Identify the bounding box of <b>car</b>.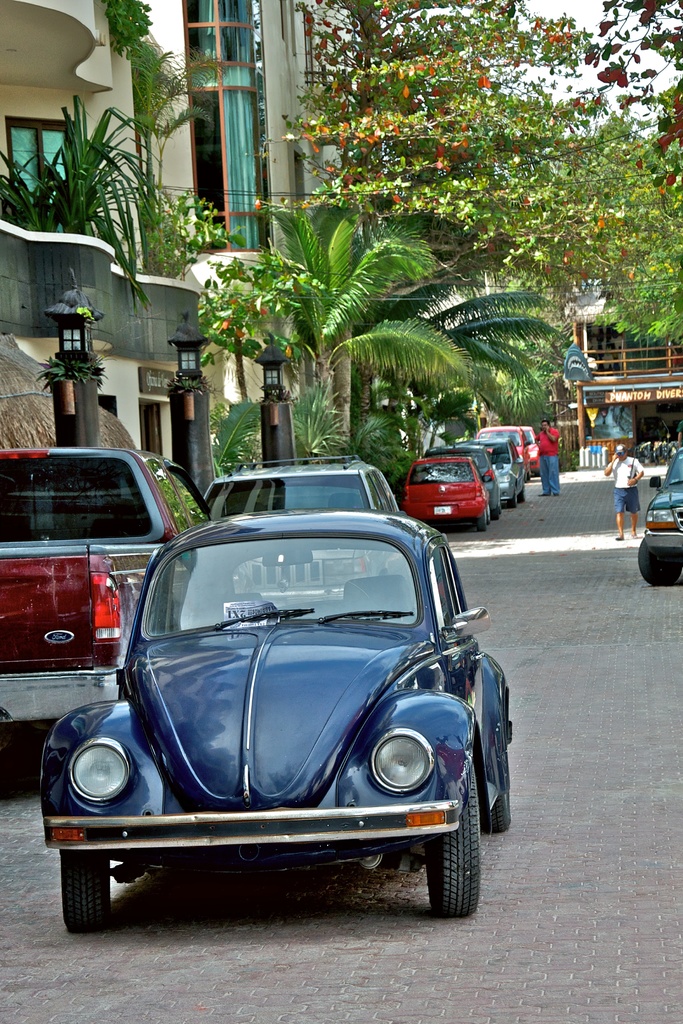
[400, 443, 491, 531].
